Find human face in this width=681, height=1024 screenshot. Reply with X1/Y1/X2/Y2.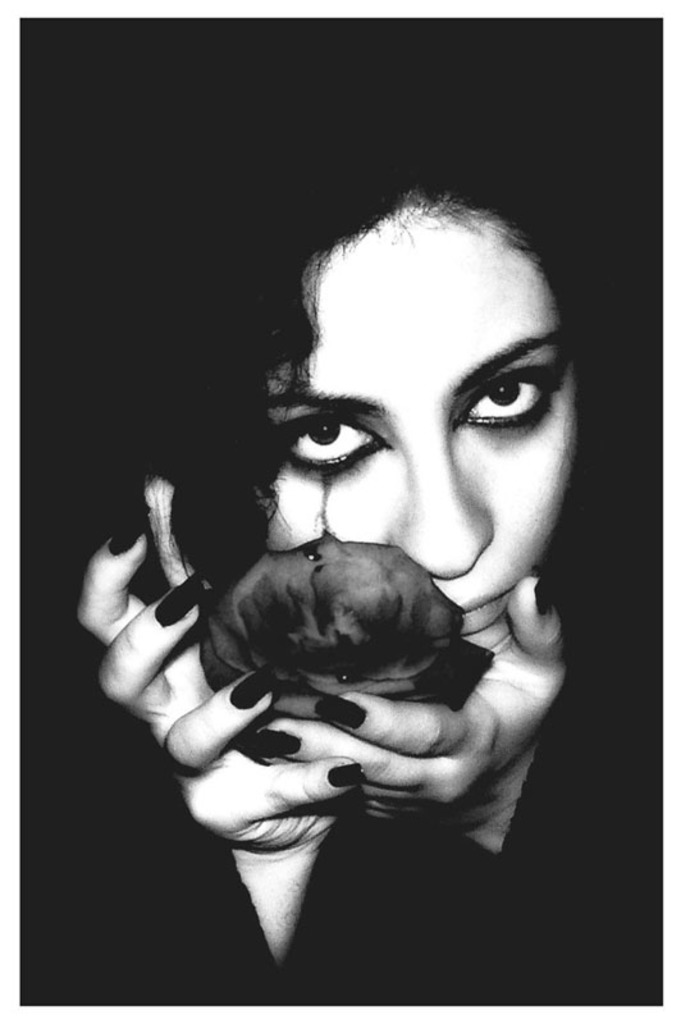
259/200/581/648.
